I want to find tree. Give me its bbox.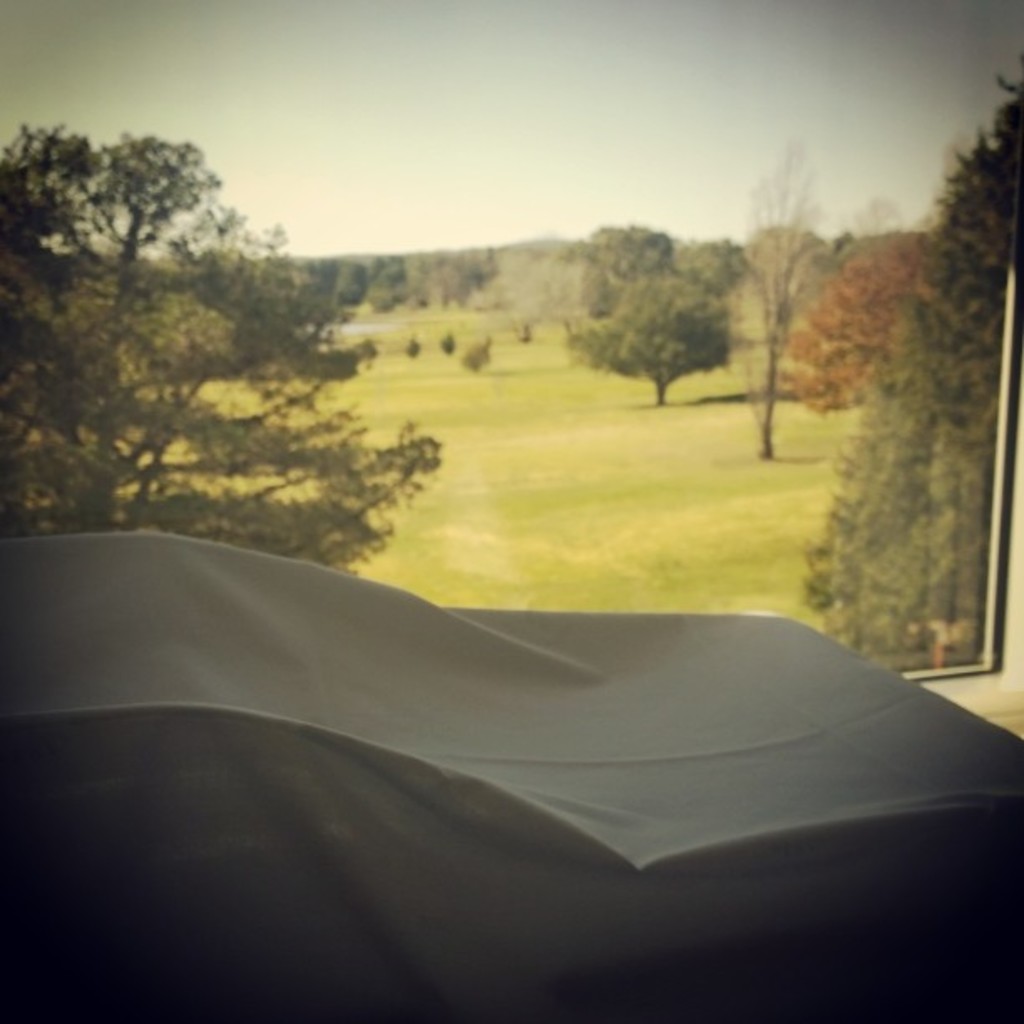
577:218:676:323.
